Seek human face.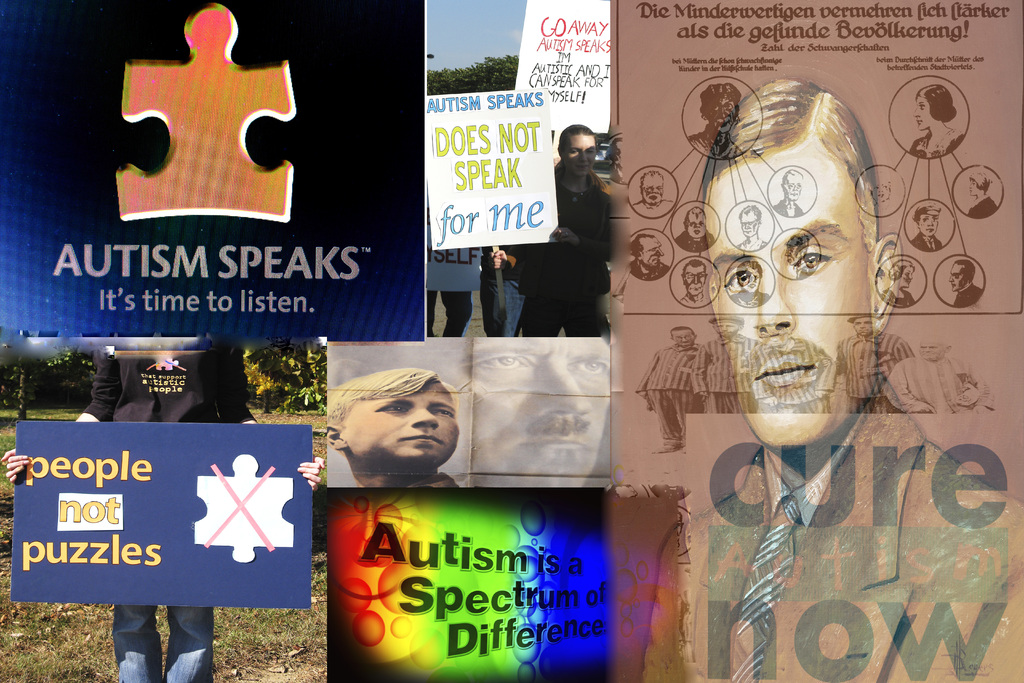
x1=345 y1=383 x2=456 y2=478.
